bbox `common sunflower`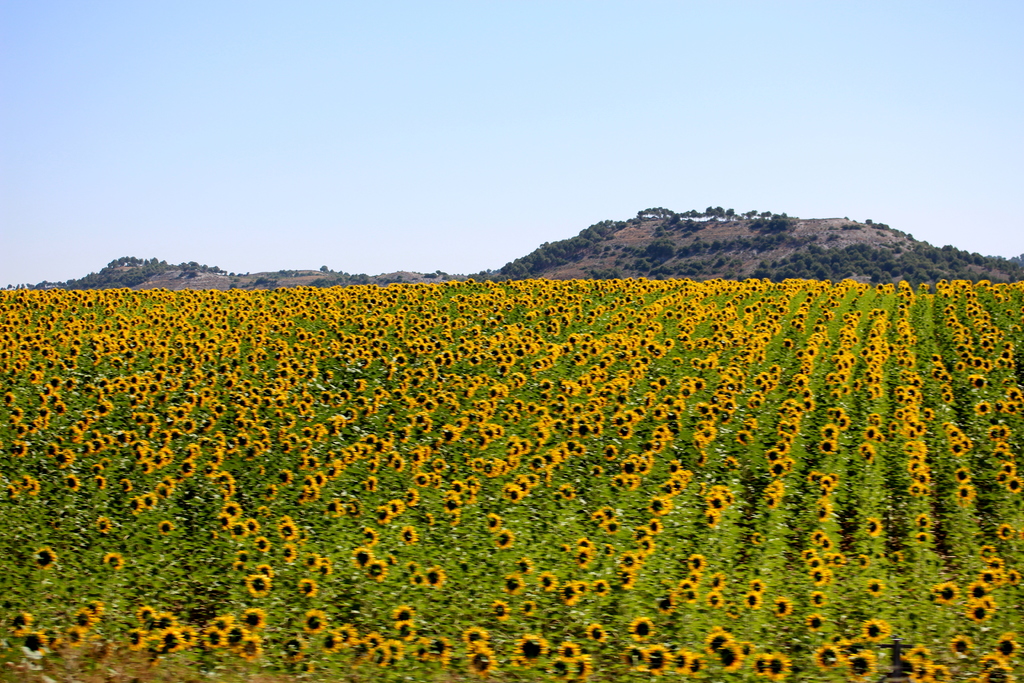
979, 661, 1019, 682
